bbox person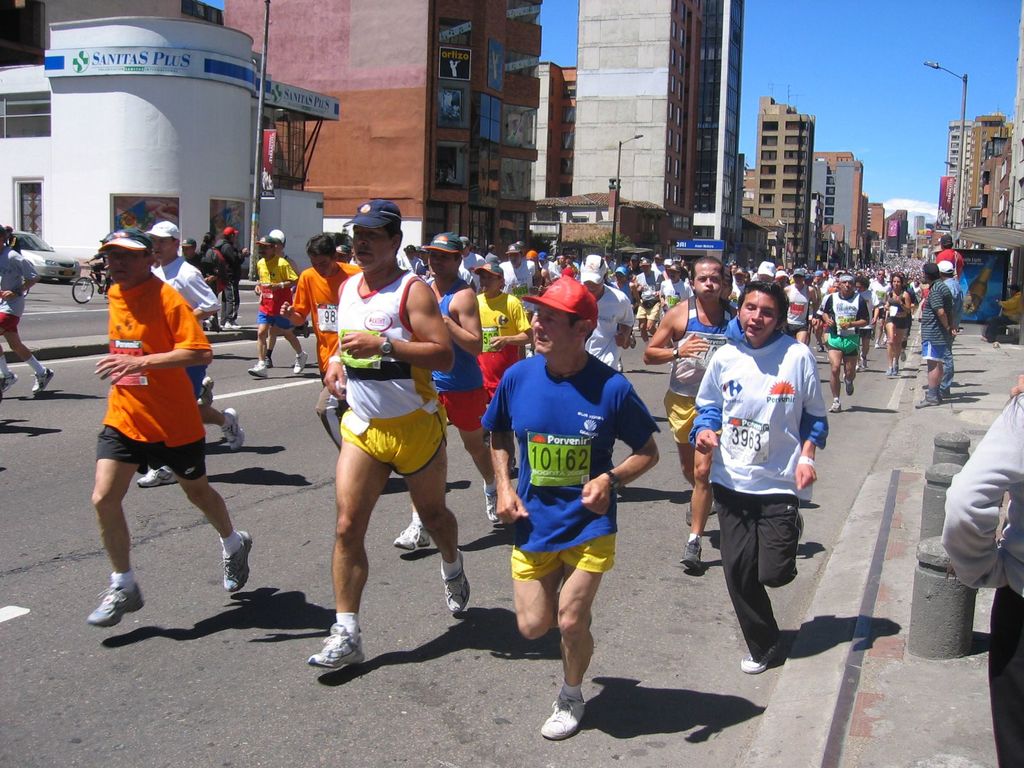
(left=396, top=224, right=504, bottom=557)
